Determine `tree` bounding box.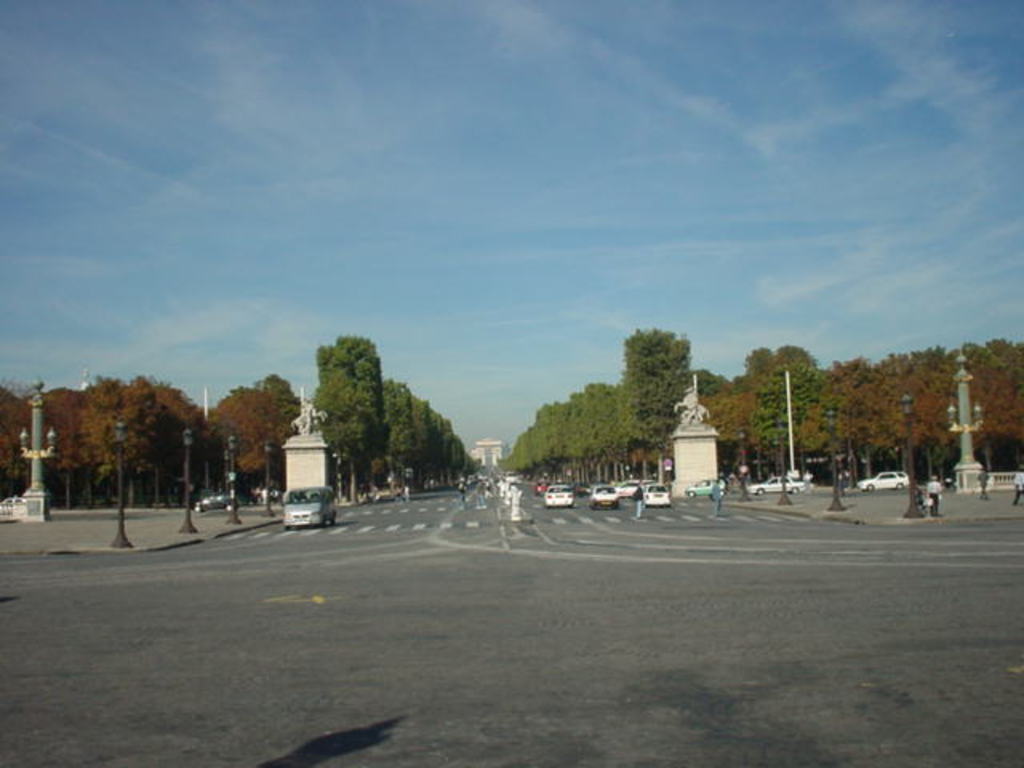
Determined: 208:387:288:499.
